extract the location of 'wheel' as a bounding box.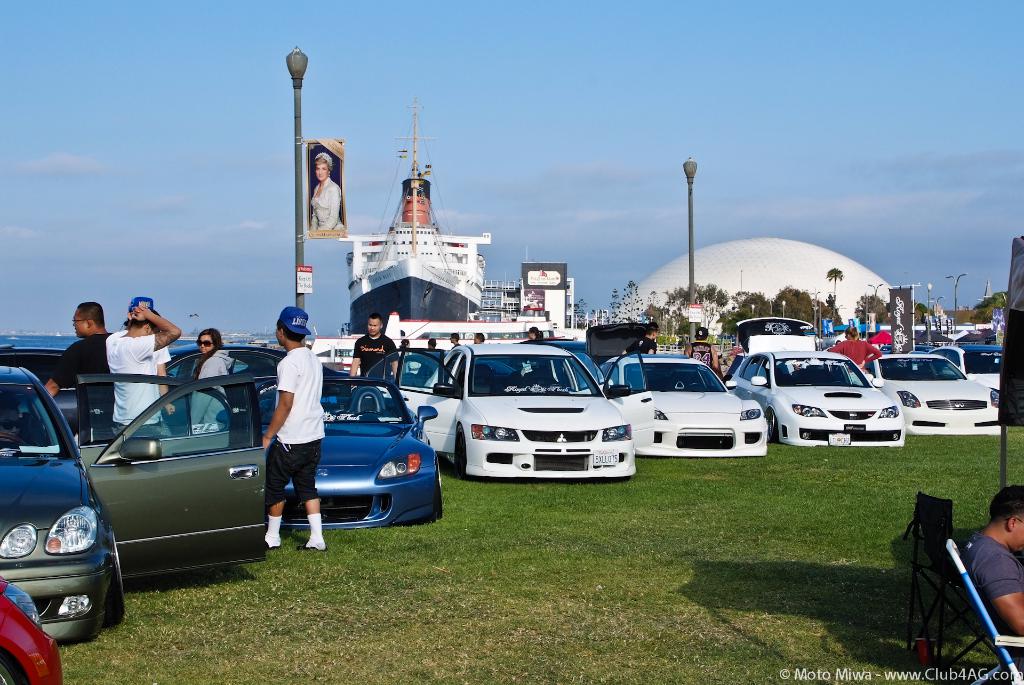
bbox=(682, 383, 706, 389).
